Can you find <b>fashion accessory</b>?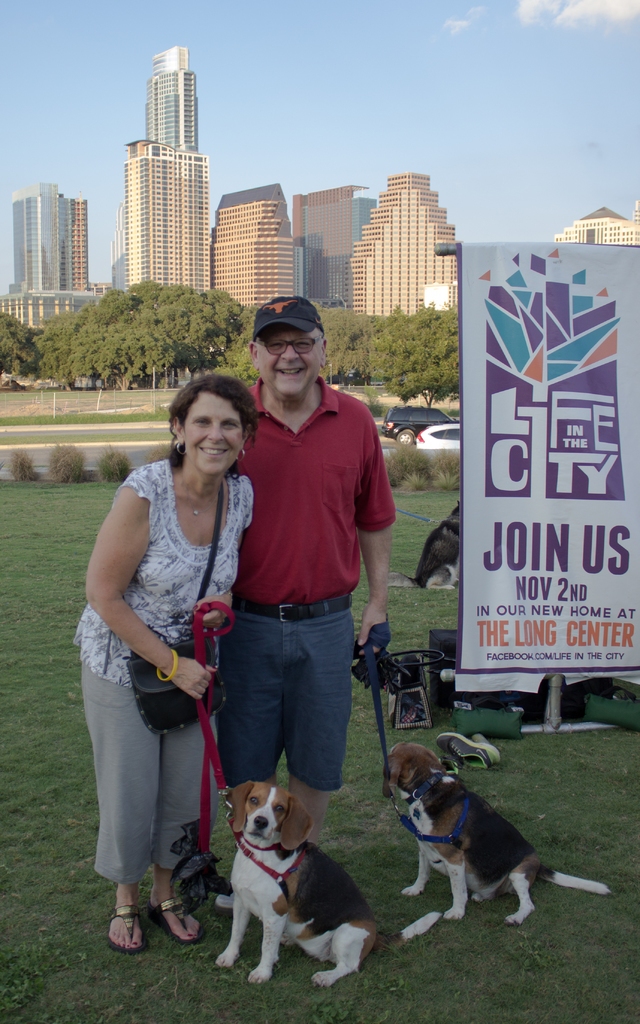
Yes, bounding box: <region>230, 597, 351, 623</region>.
